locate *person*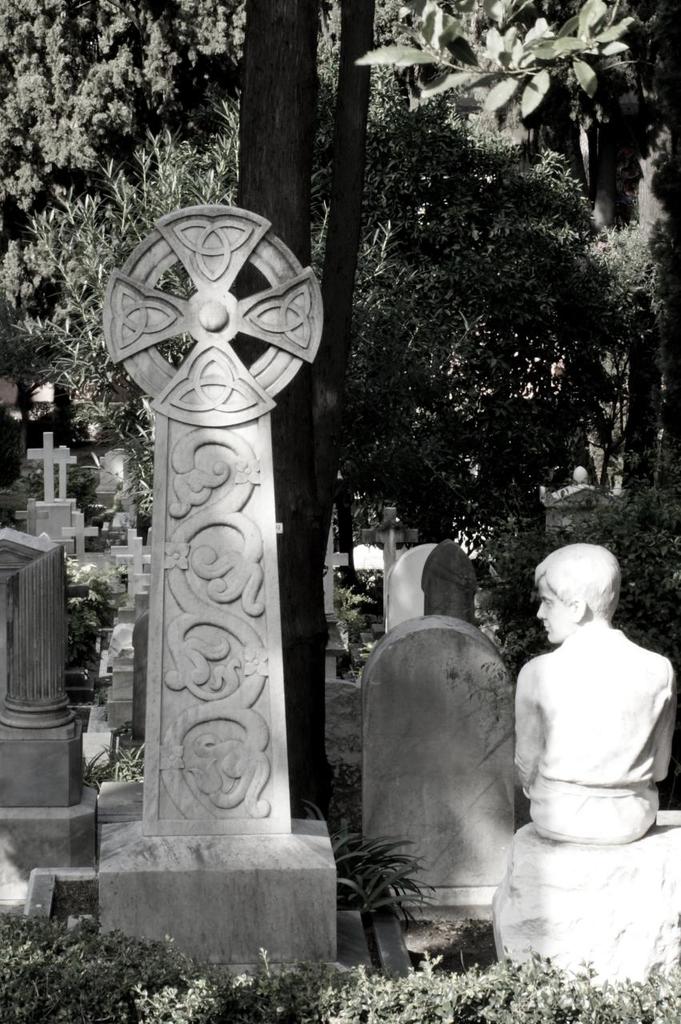
(x1=523, y1=553, x2=680, y2=846)
